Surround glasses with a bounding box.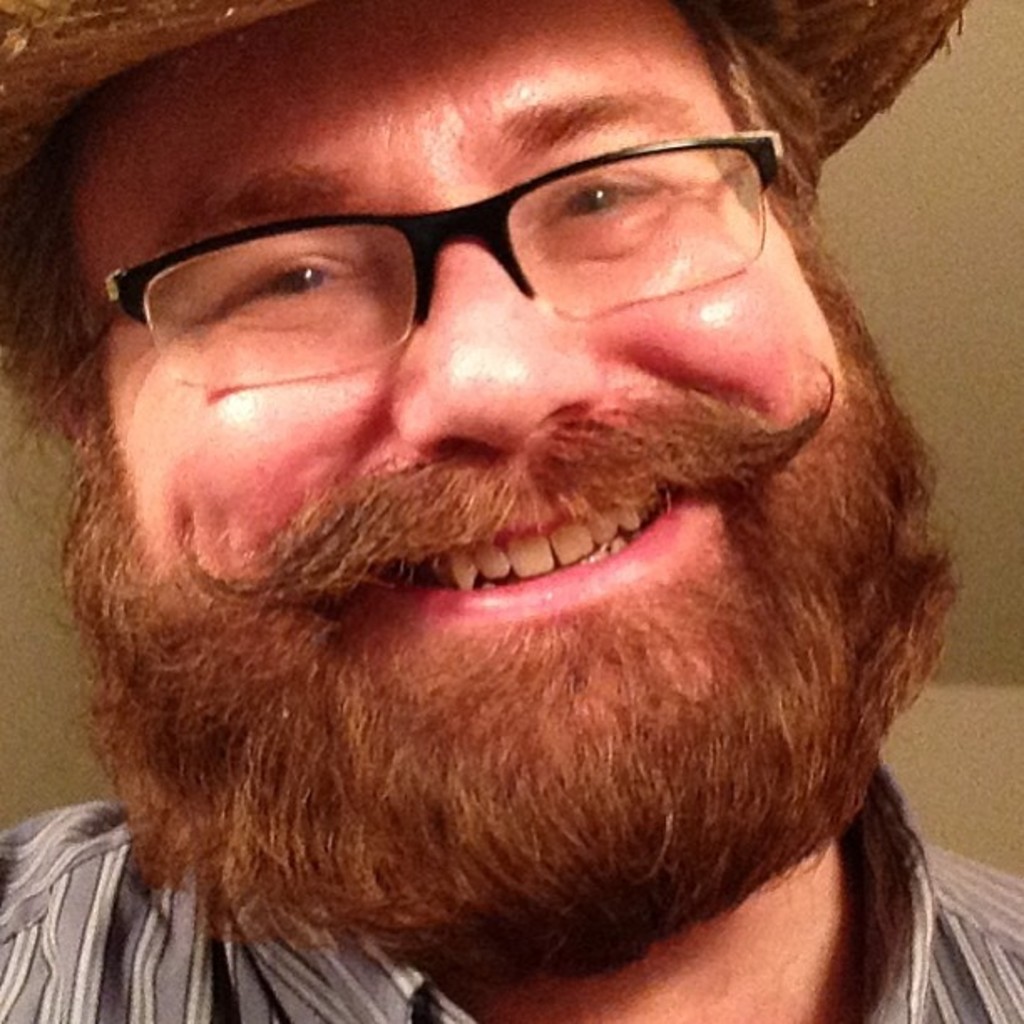
l=79, t=136, r=780, b=381.
